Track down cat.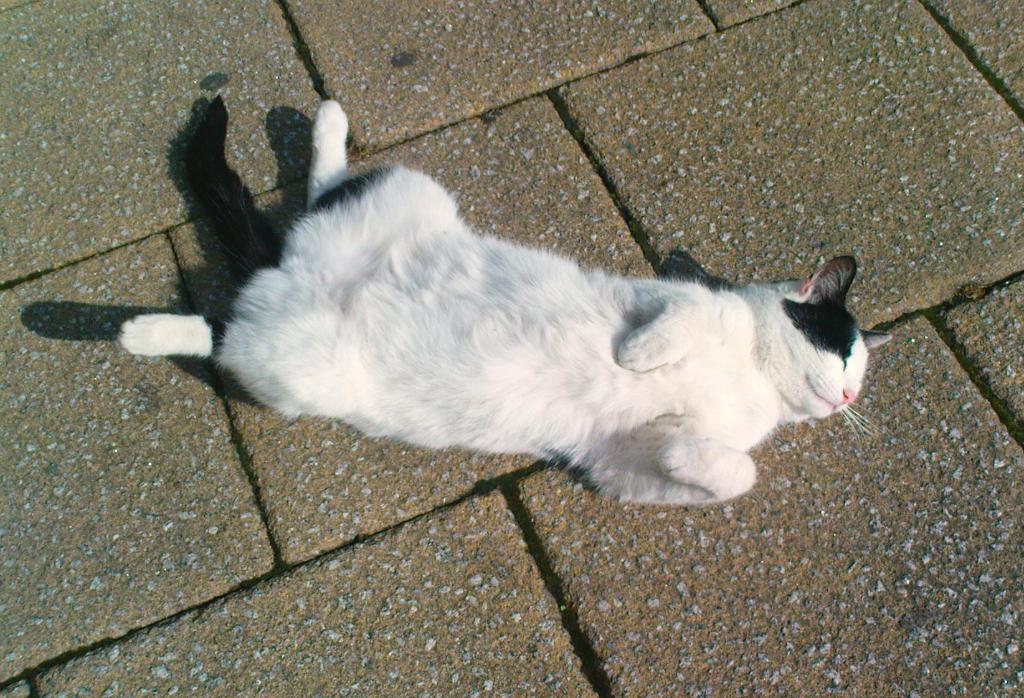
Tracked to left=118, top=93, right=886, bottom=510.
